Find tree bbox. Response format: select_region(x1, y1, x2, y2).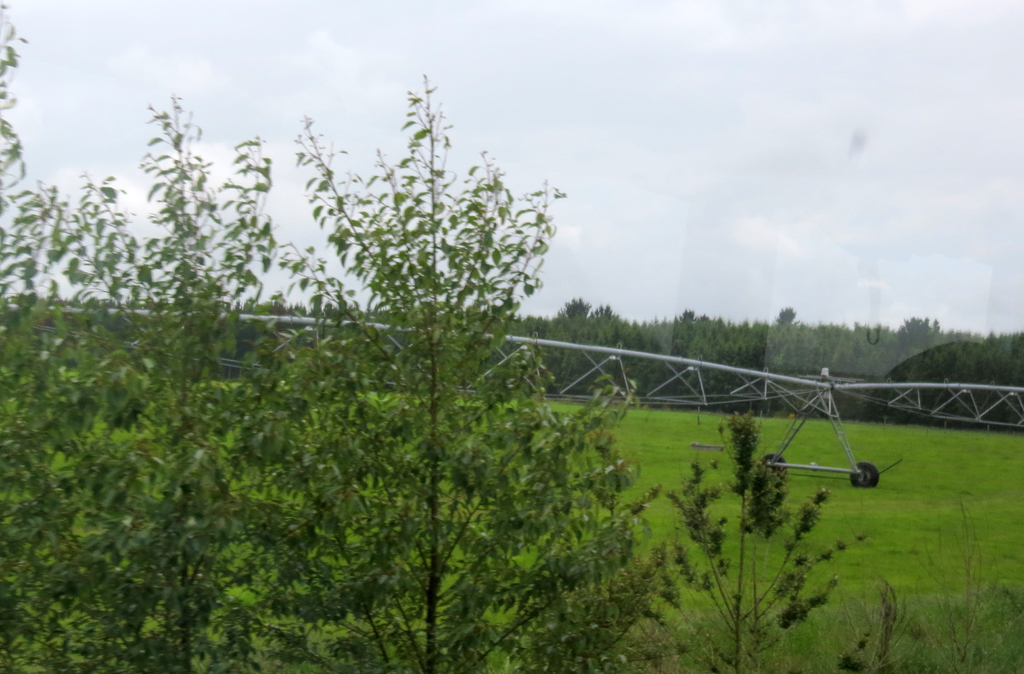
select_region(0, 1, 662, 673).
